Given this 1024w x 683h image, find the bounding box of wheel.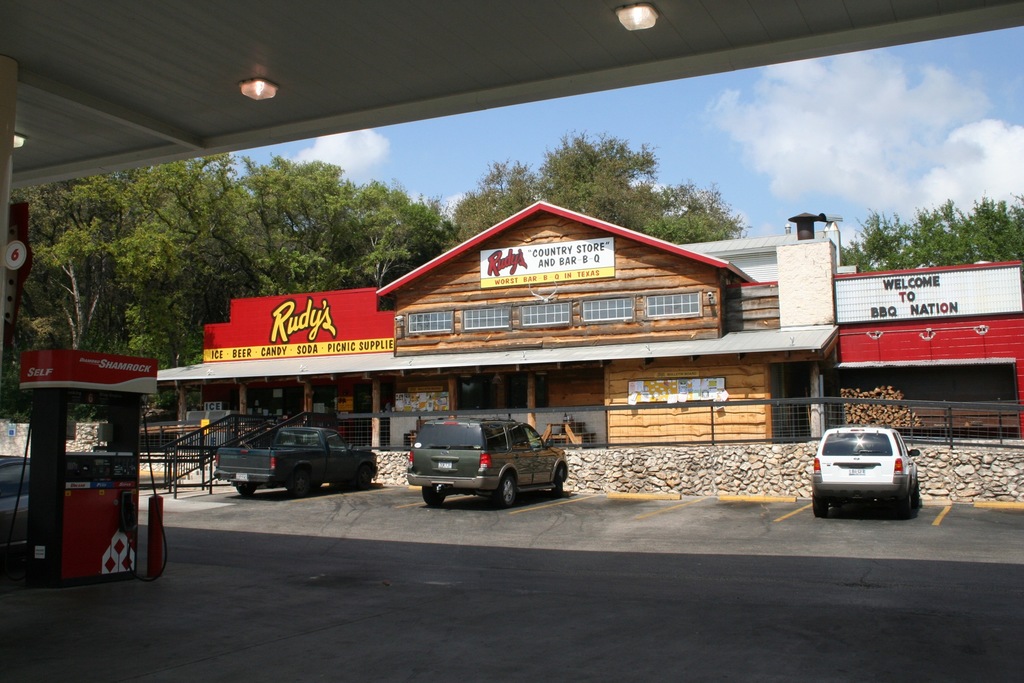
[left=813, top=495, right=829, bottom=518].
